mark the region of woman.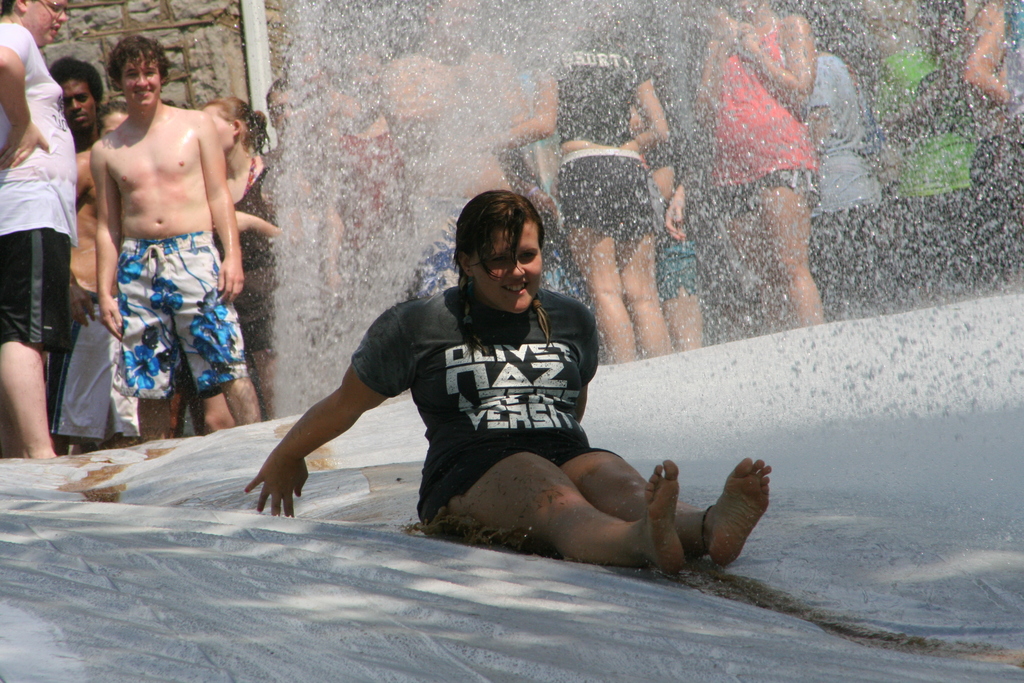
Region: <region>689, 0, 821, 336</region>.
